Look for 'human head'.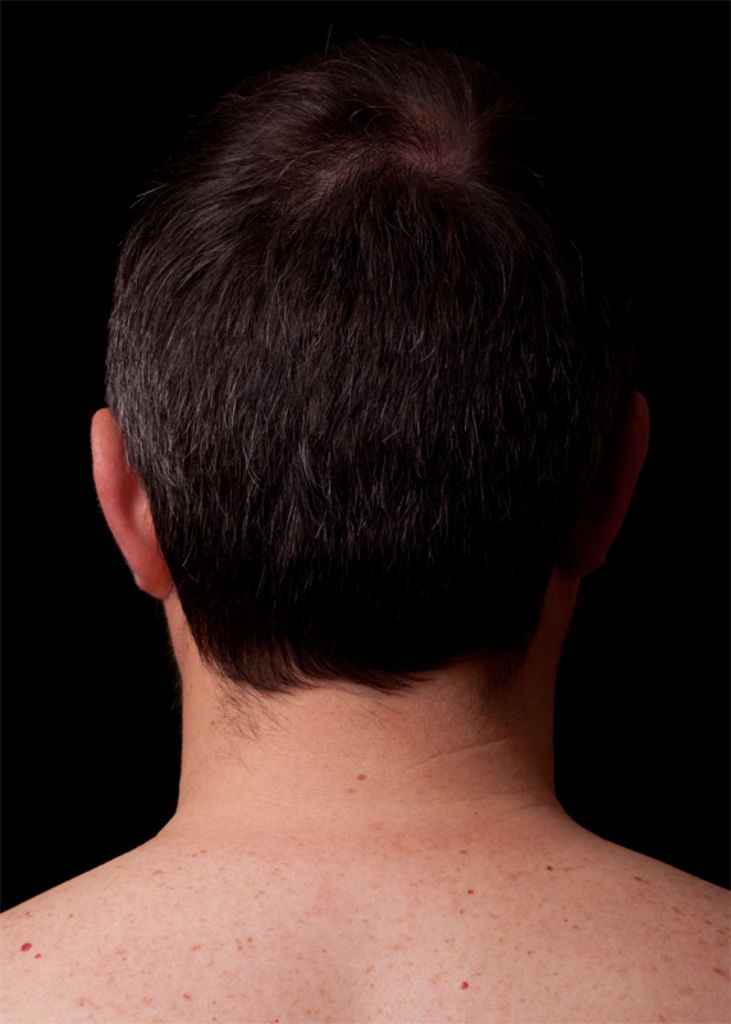
Found: 113 86 595 755.
